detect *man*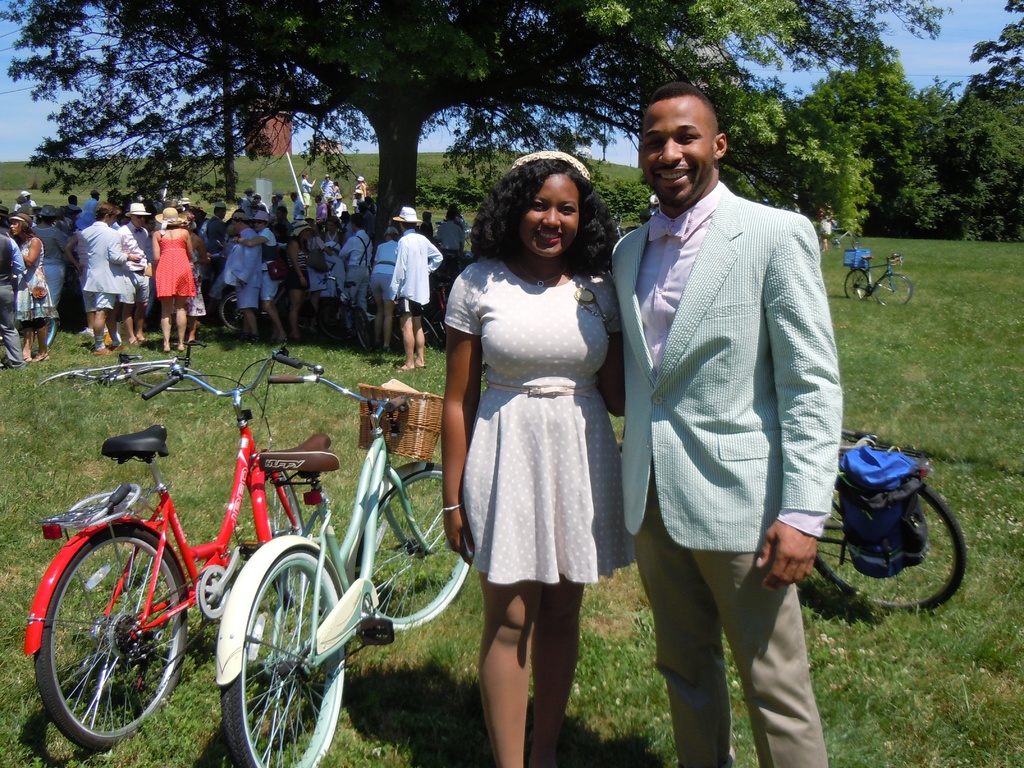
300, 173, 319, 214
